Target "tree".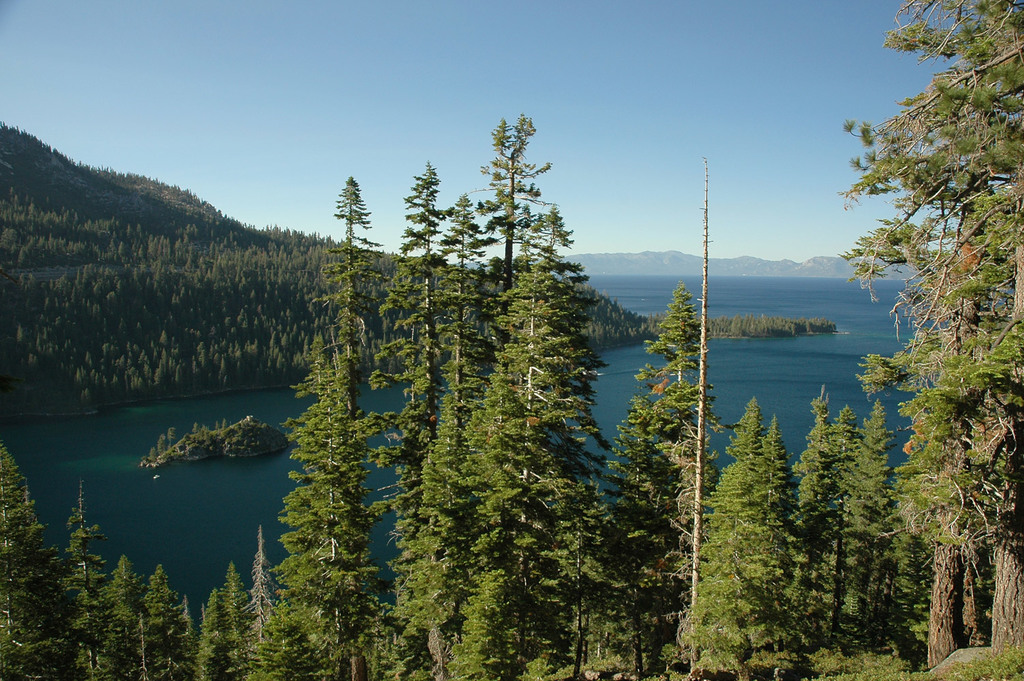
Target region: detection(447, 206, 609, 674).
